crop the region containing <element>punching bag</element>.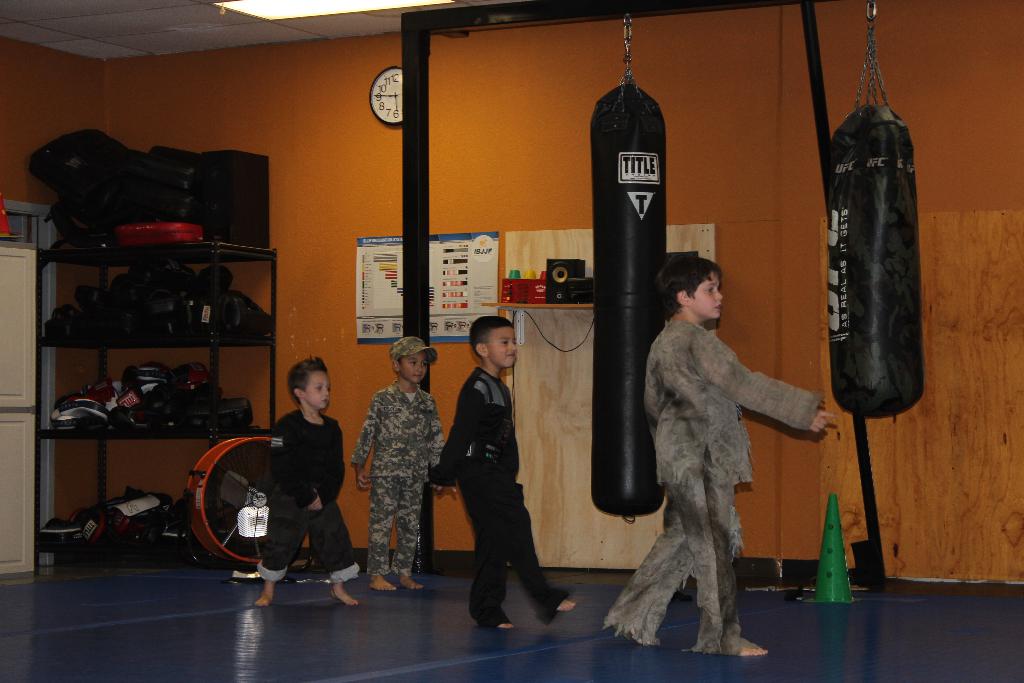
Crop region: <region>828, 104, 926, 422</region>.
